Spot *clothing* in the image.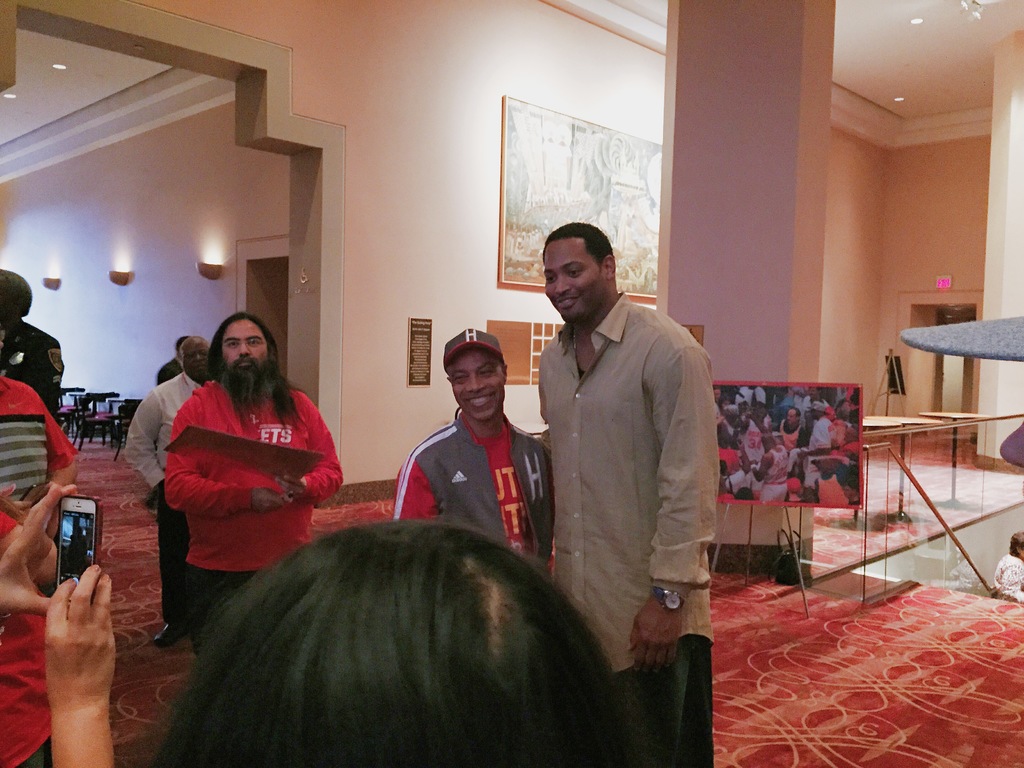
*clothing* found at (left=0, top=534, right=58, bottom=767).
